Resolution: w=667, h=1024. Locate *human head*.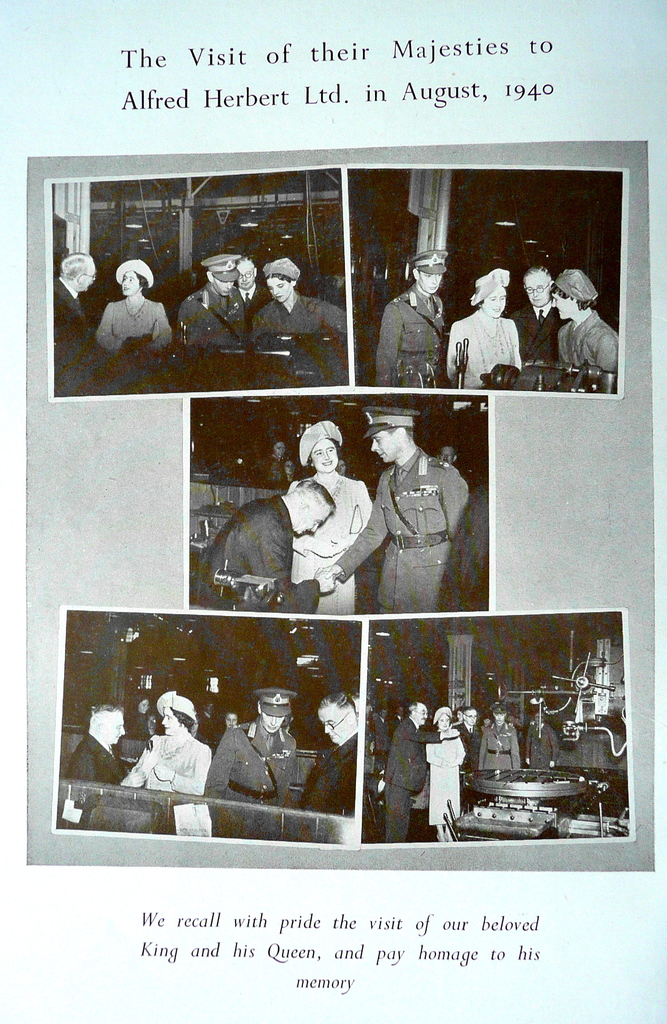
box(441, 442, 458, 465).
